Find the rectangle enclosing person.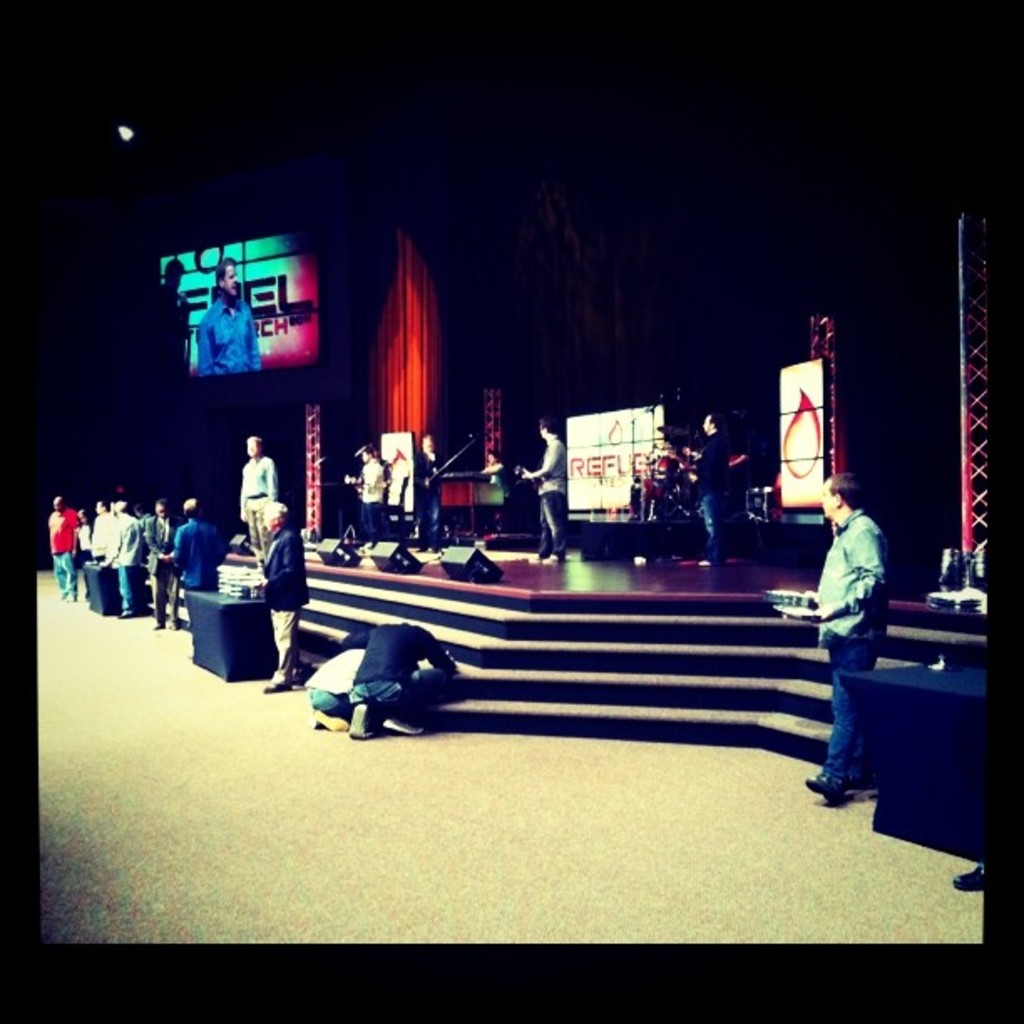
[515,413,576,574].
